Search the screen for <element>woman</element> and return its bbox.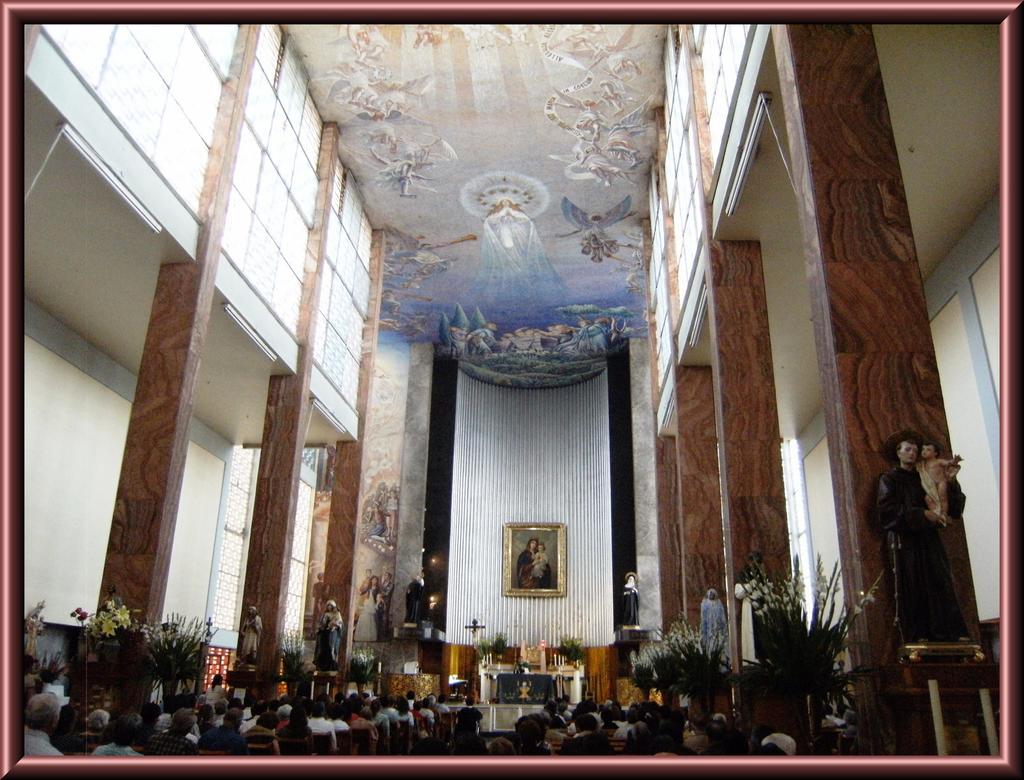
Found: l=28, t=604, r=44, b=664.
